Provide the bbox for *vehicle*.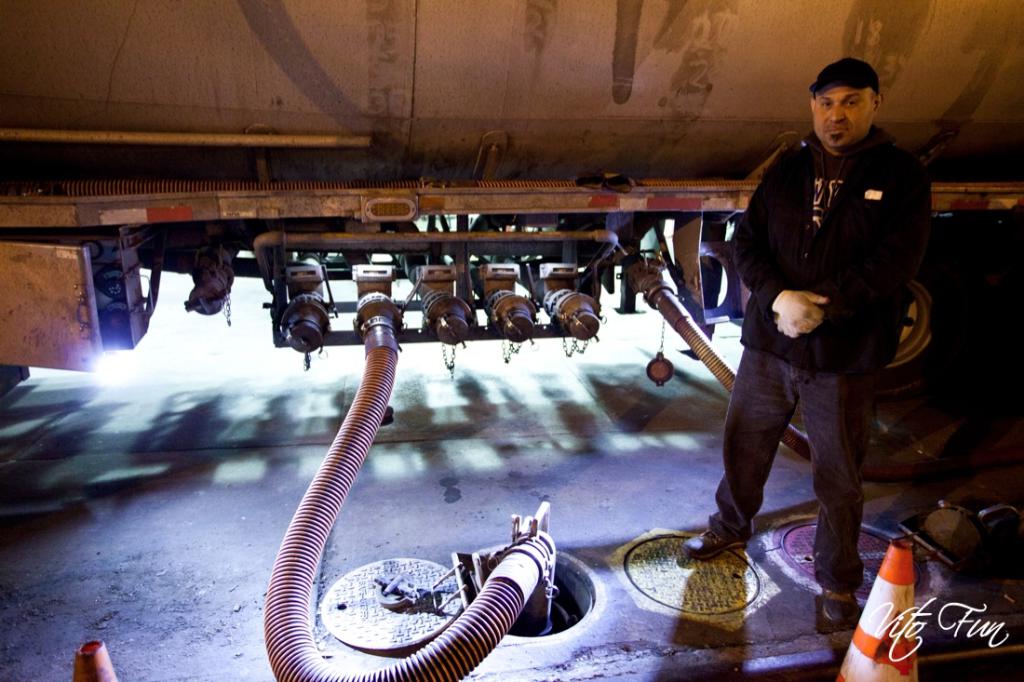
left=0, top=0, right=1023, bottom=681.
